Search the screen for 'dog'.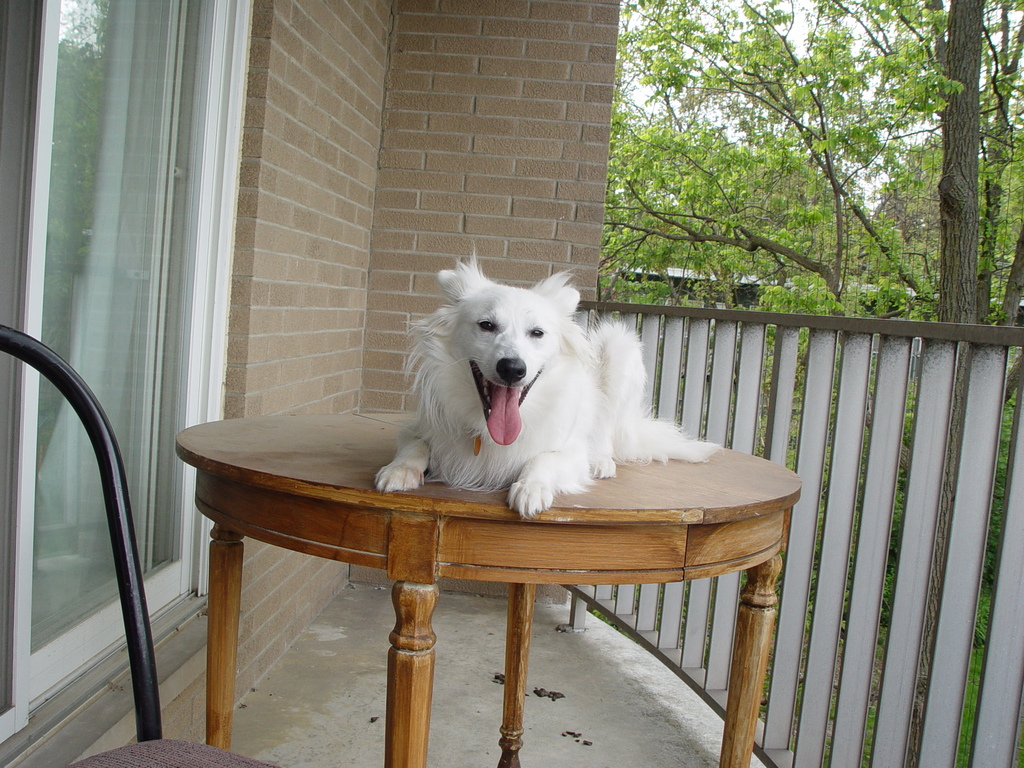
Found at locate(376, 248, 722, 519).
